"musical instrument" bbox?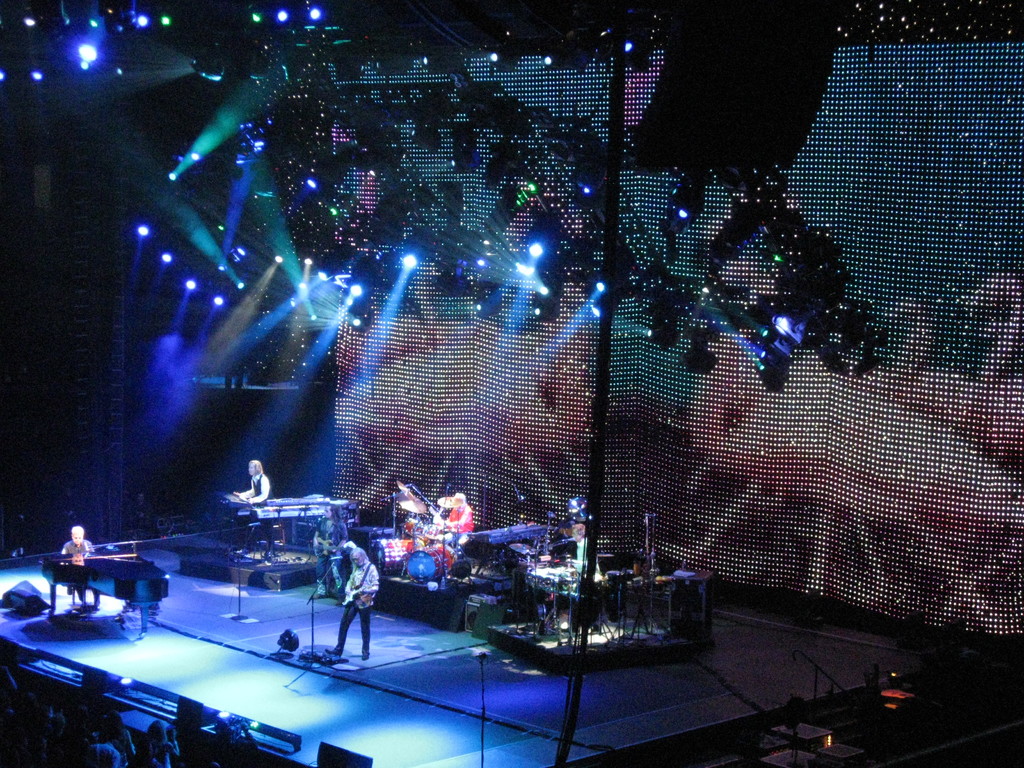
bbox=[394, 518, 427, 536]
